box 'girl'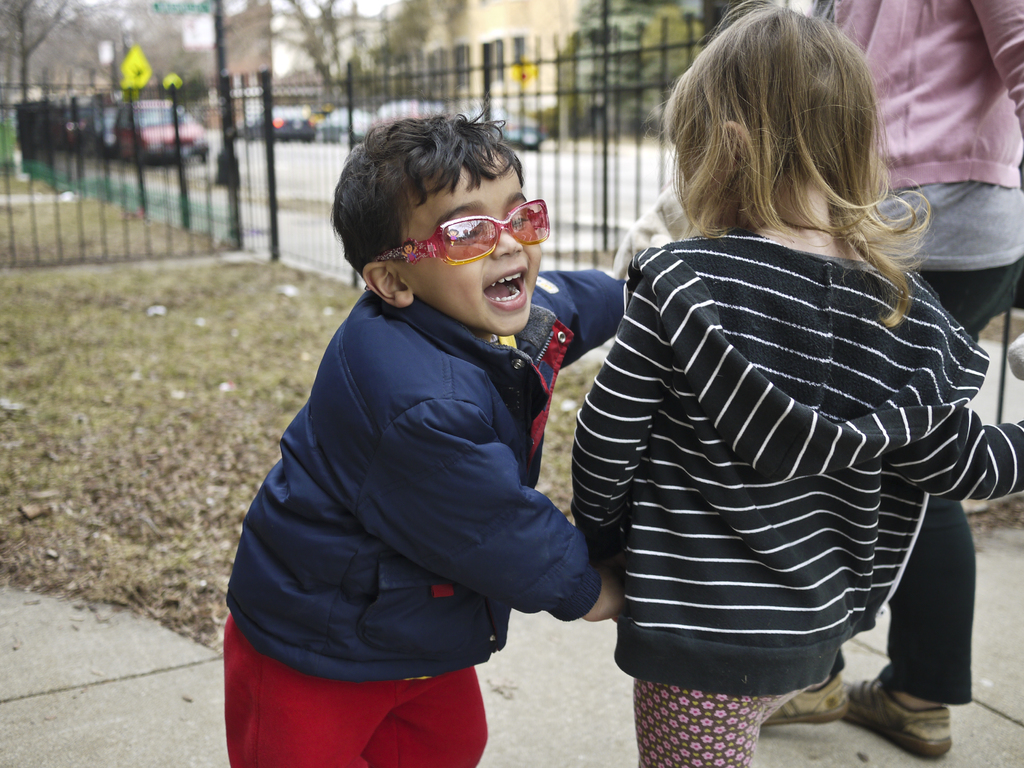
Rect(567, 4, 1023, 767)
